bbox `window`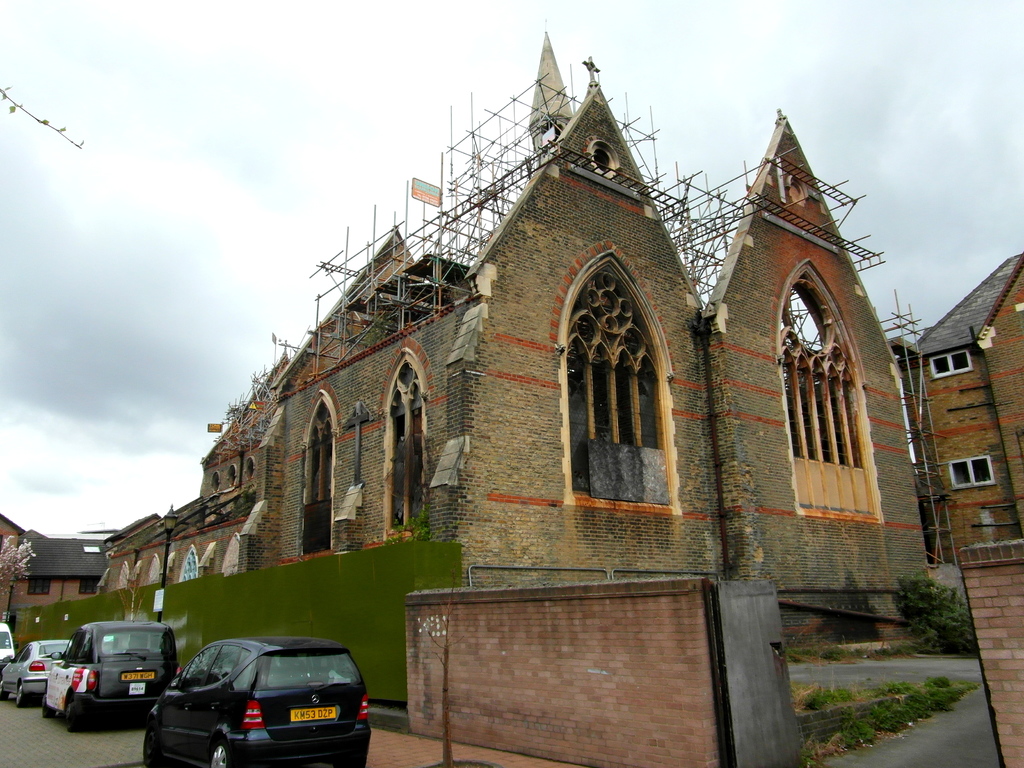
bbox(80, 579, 97, 597)
